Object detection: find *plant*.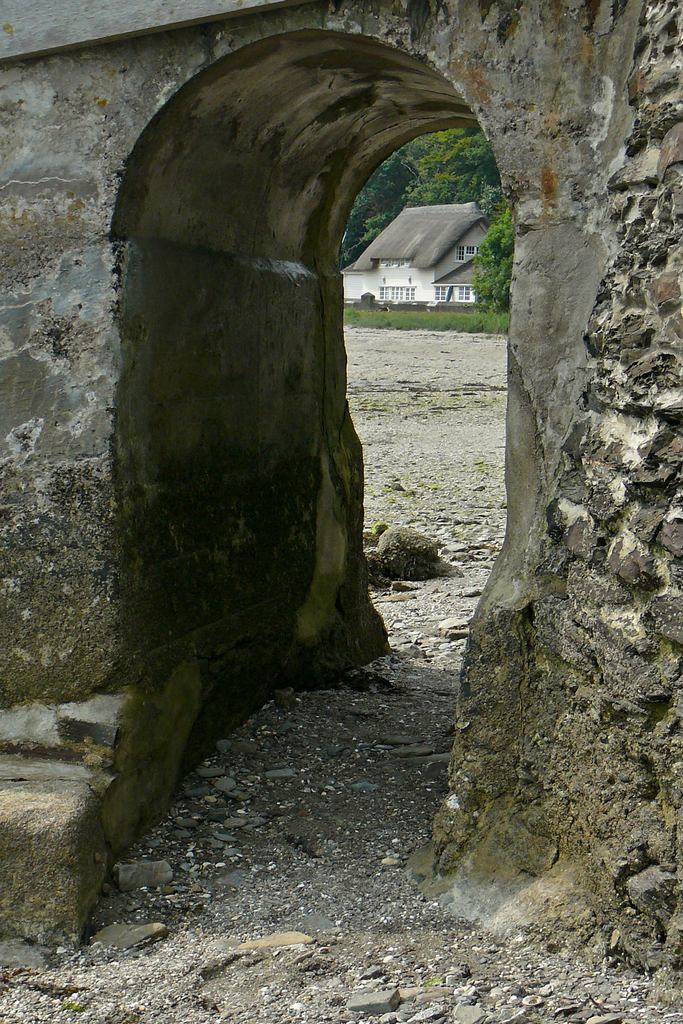
425 479 438 492.
